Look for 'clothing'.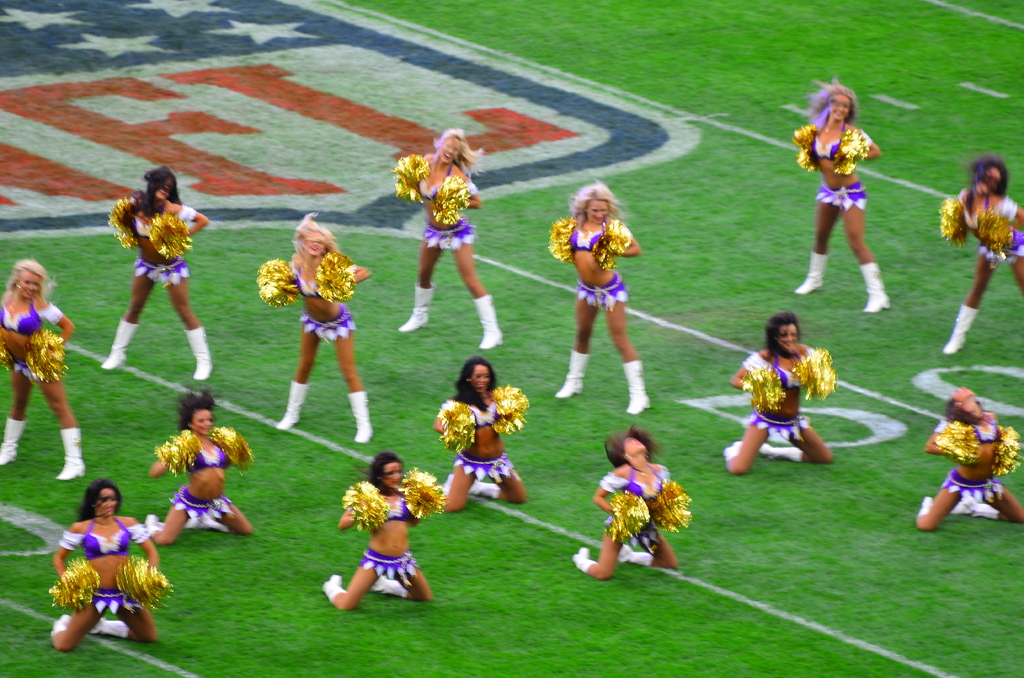
Found: Rect(572, 227, 629, 305).
